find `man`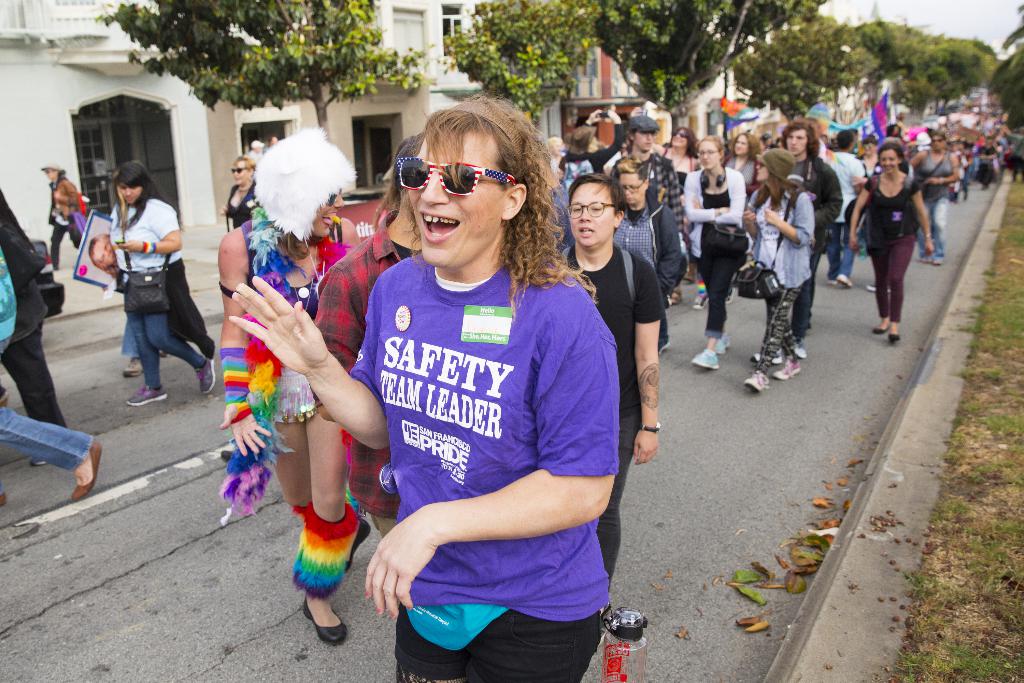
(left=780, top=120, right=842, bottom=342)
